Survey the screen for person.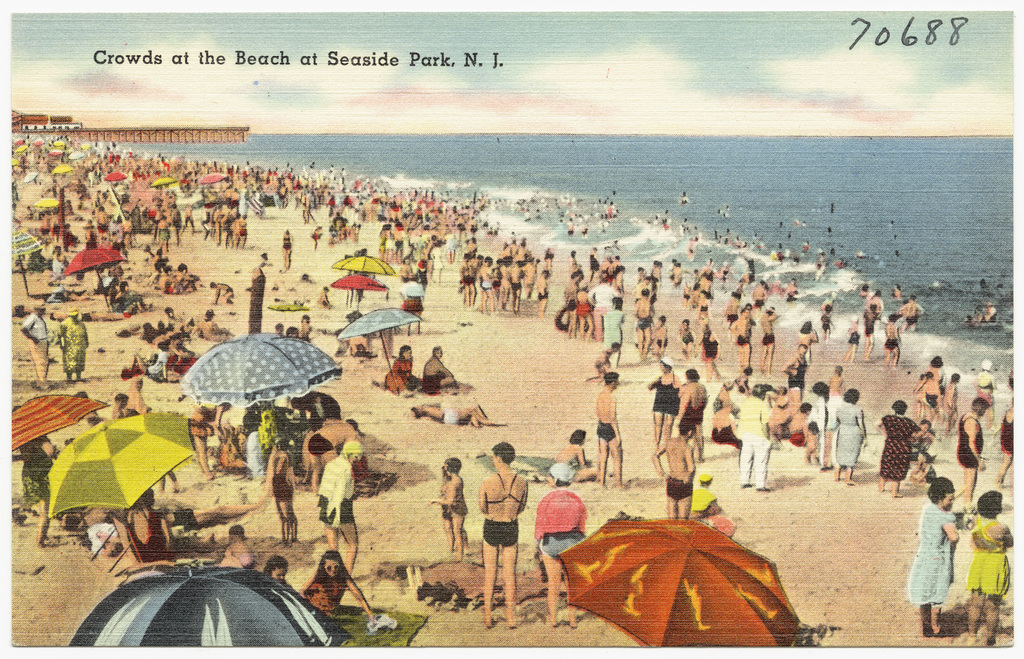
Survey found: detection(655, 417, 702, 513).
